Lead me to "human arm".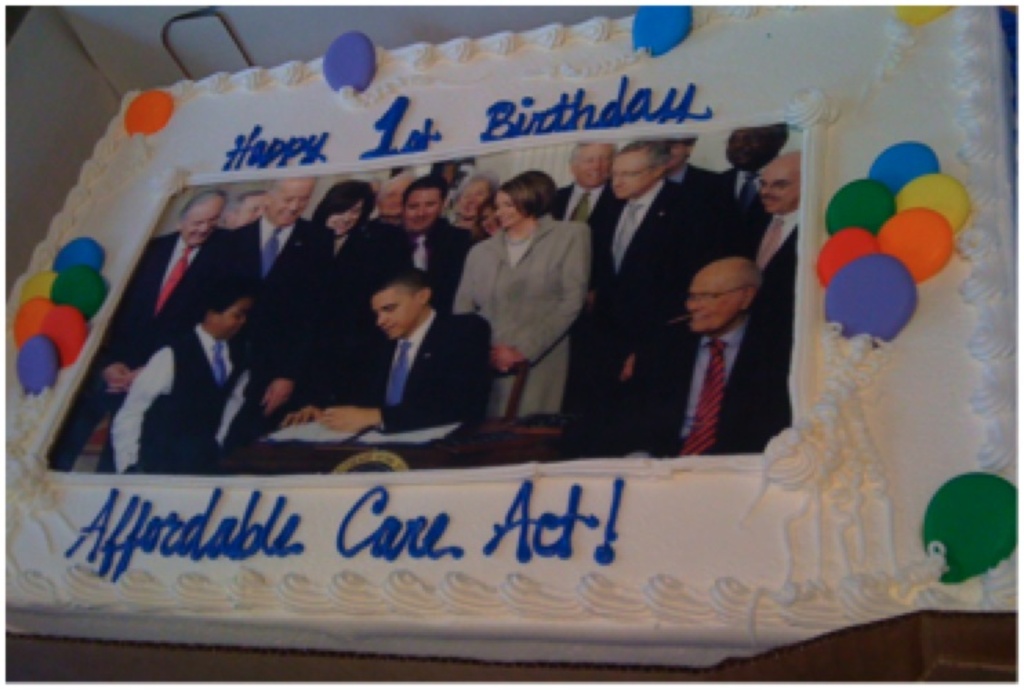
Lead to (279, 400, 320, 429).
